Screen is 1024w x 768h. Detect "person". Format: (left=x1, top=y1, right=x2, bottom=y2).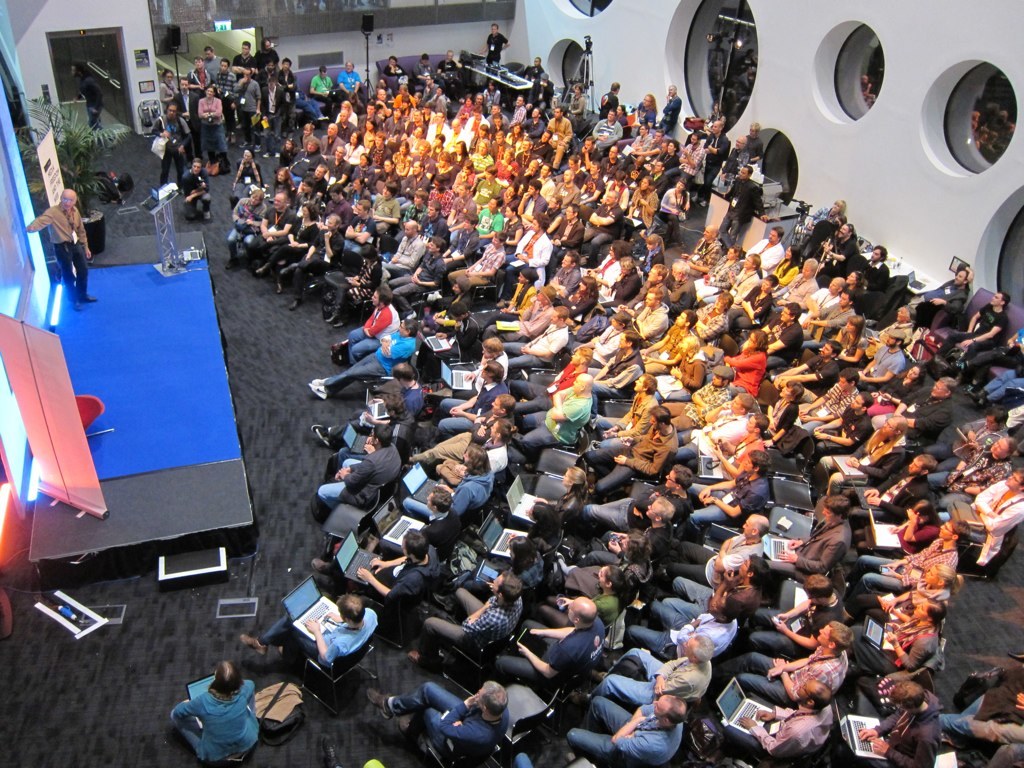
(left=403, top=486, right=468, bottom=552).
